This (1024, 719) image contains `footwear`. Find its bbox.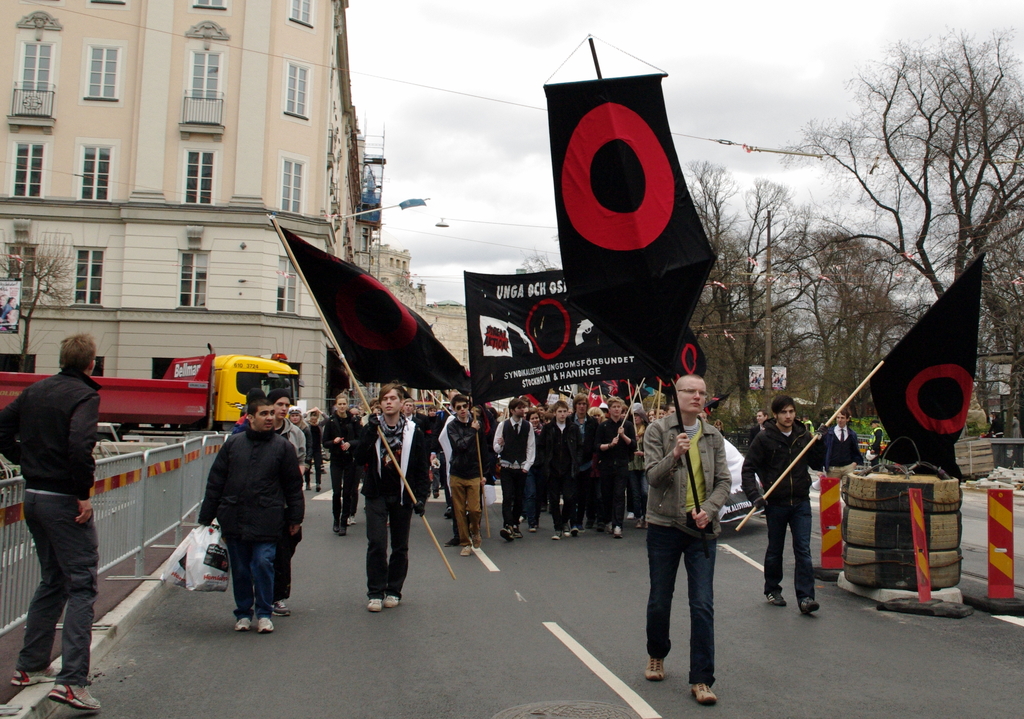
bbox(444, 504, 452, 517).
